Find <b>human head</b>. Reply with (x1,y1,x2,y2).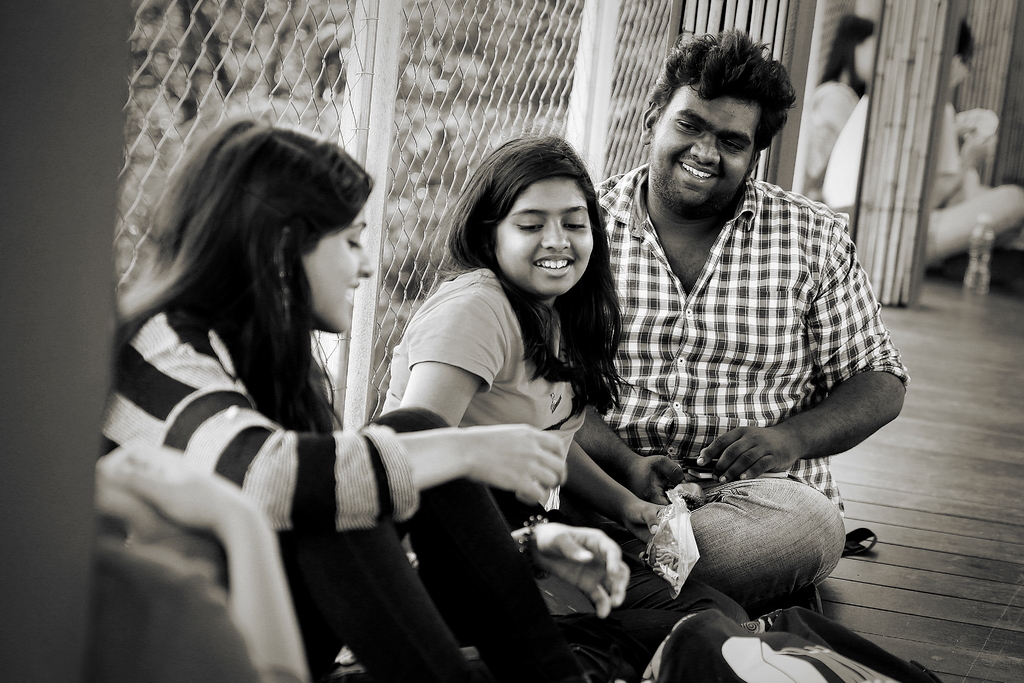
(639,32,800,222).
